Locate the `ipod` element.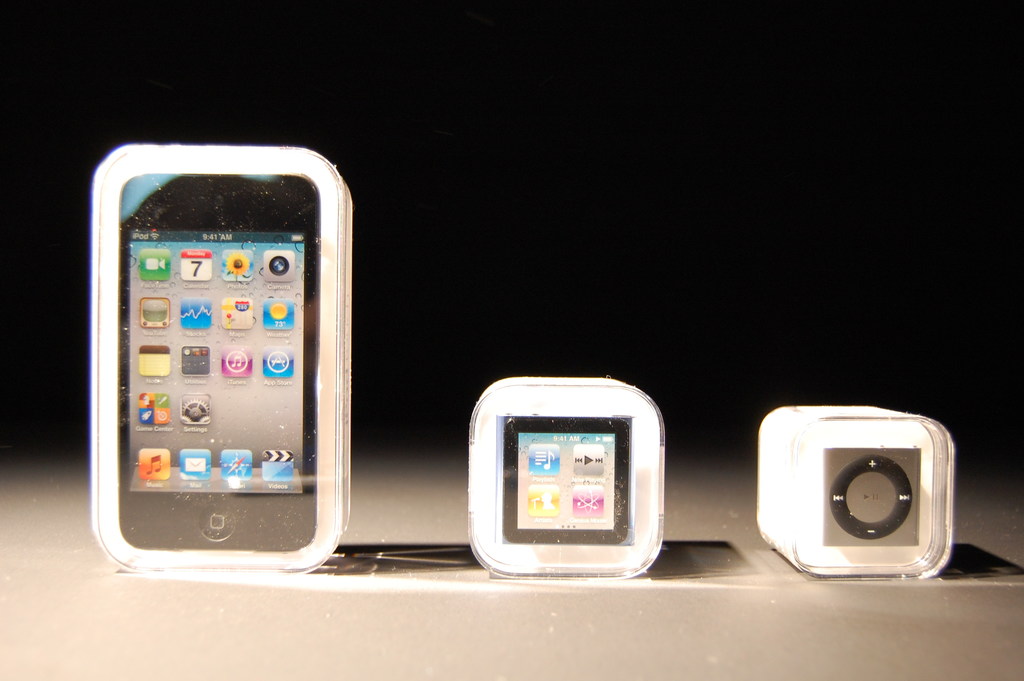
Element bbox: [93, 140, 351, 571].
